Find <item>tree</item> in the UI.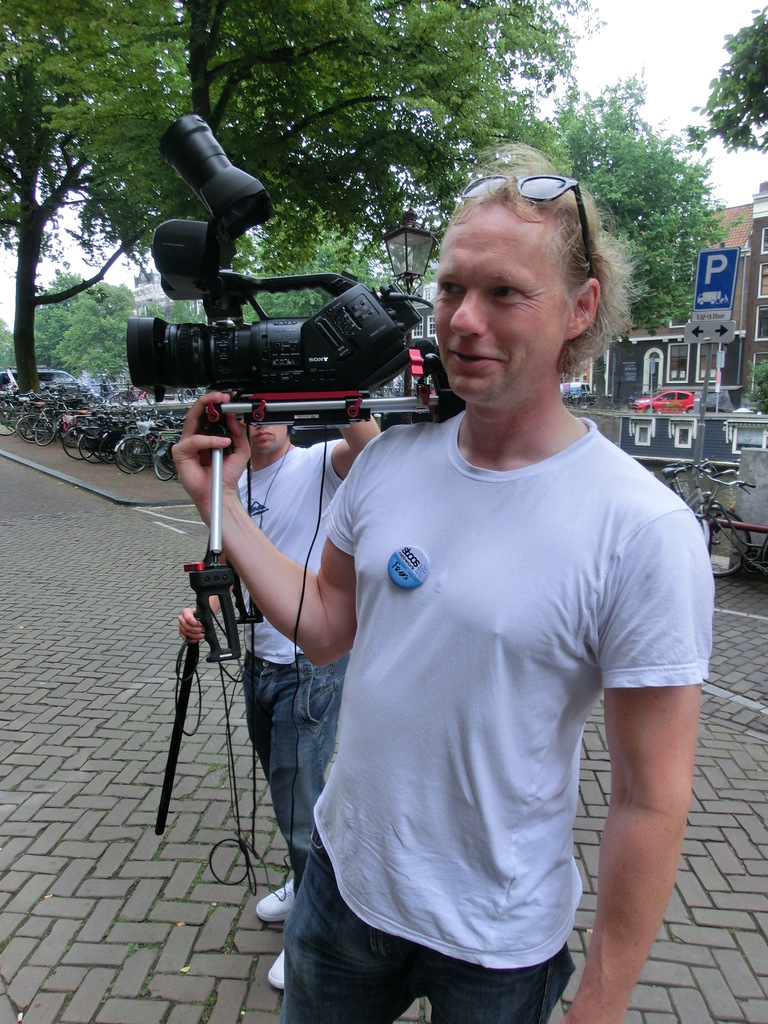
UI element at <region>0, 0, 179, 392</region>.
